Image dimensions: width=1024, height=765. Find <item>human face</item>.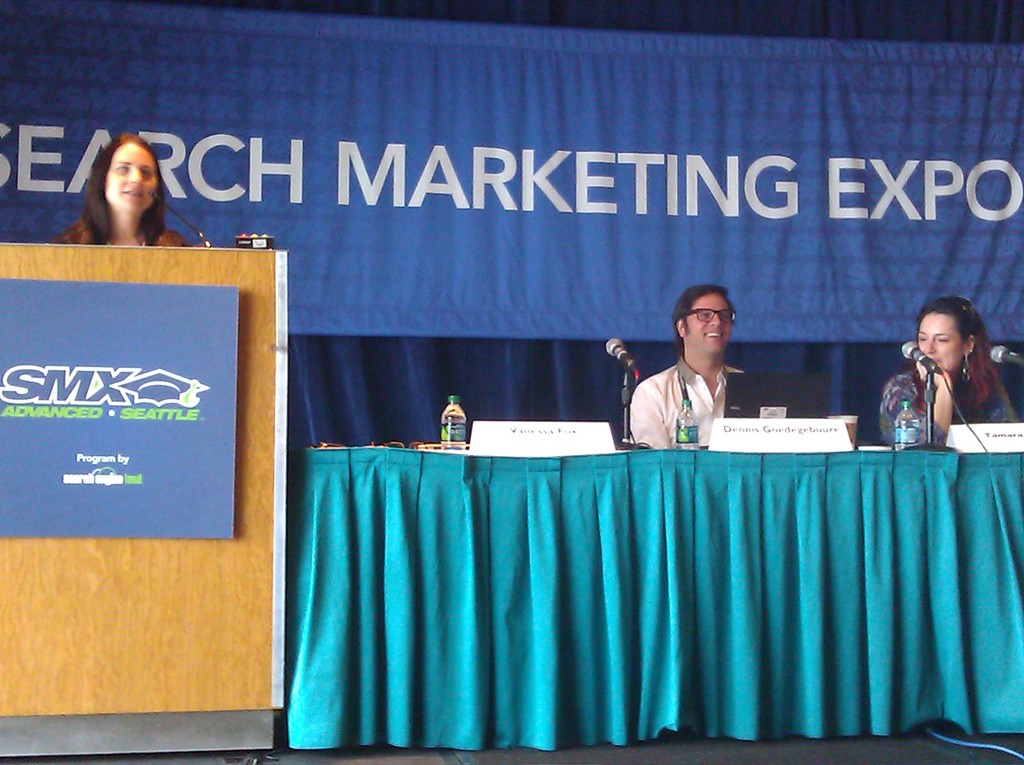
(685,290,733,355).
